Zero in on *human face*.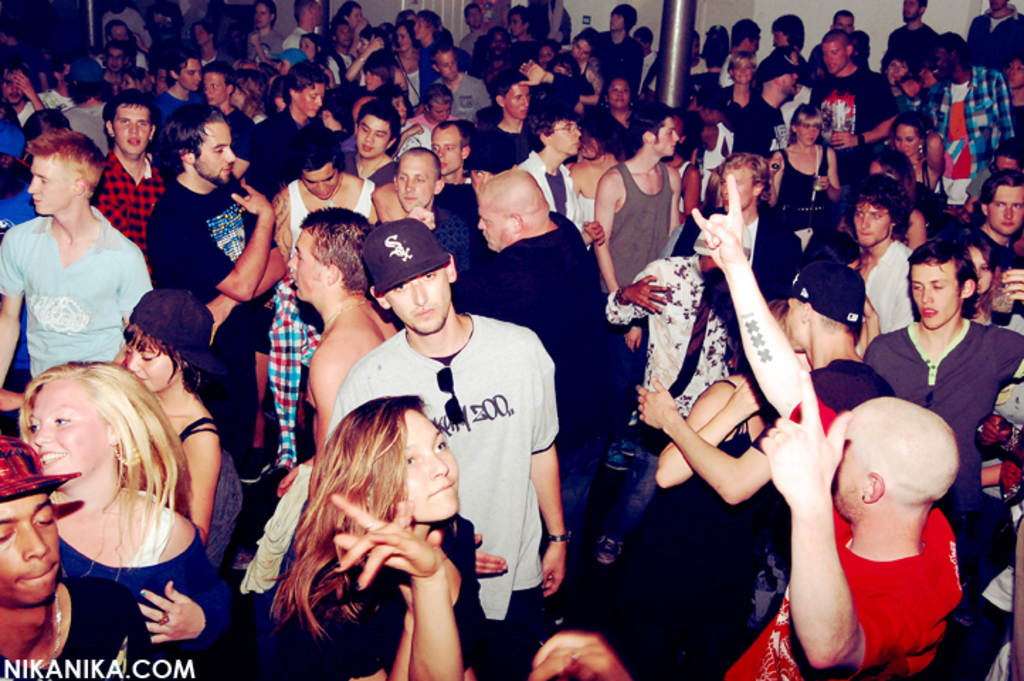
Zeroed in: bbox=(508, 84, 530, 118).
